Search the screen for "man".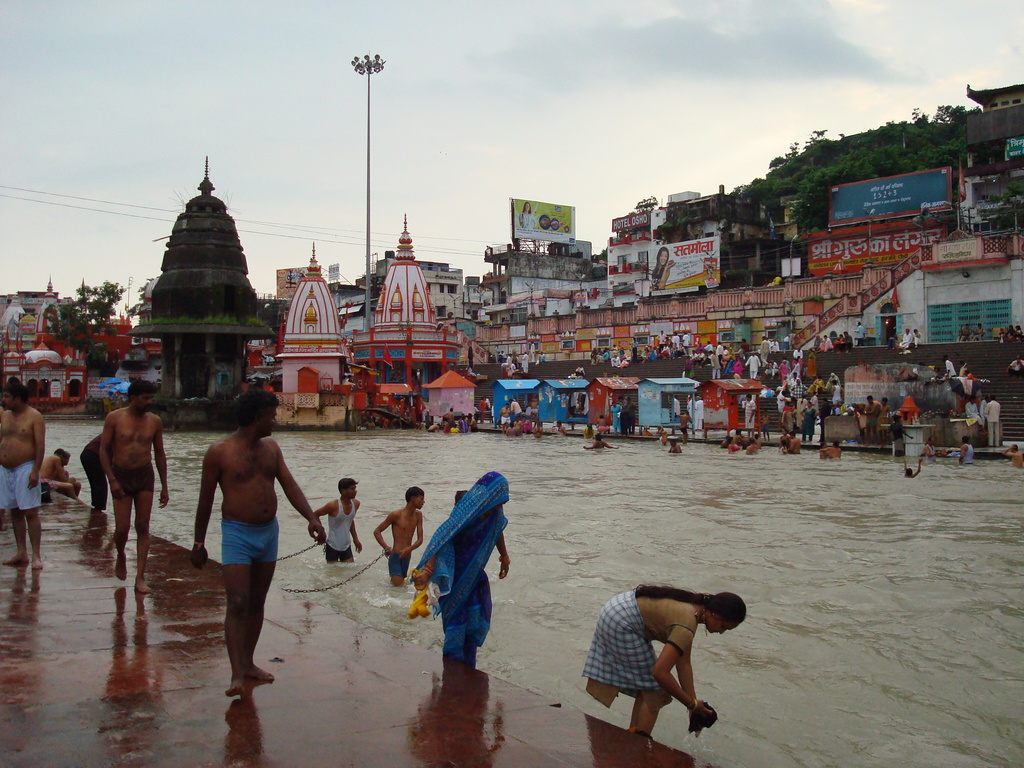
Found at region(706, 340, 710, 352).
